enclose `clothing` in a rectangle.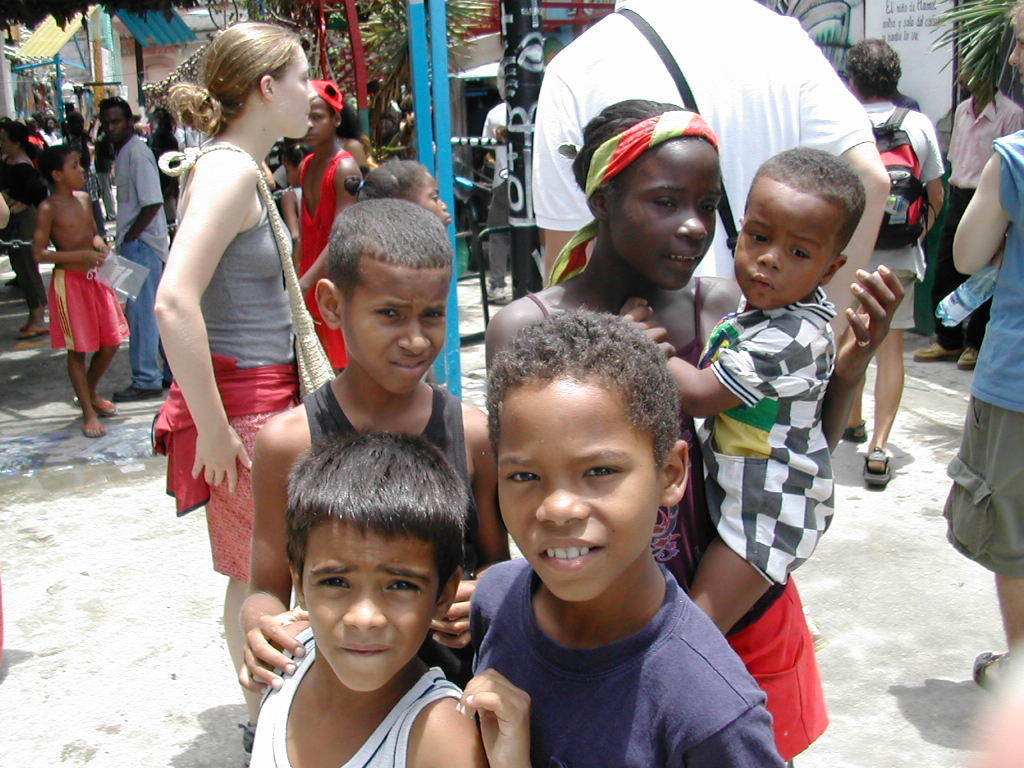
{"x1": 138, "y1": 121, "x2": 179, "y2": 196}.
